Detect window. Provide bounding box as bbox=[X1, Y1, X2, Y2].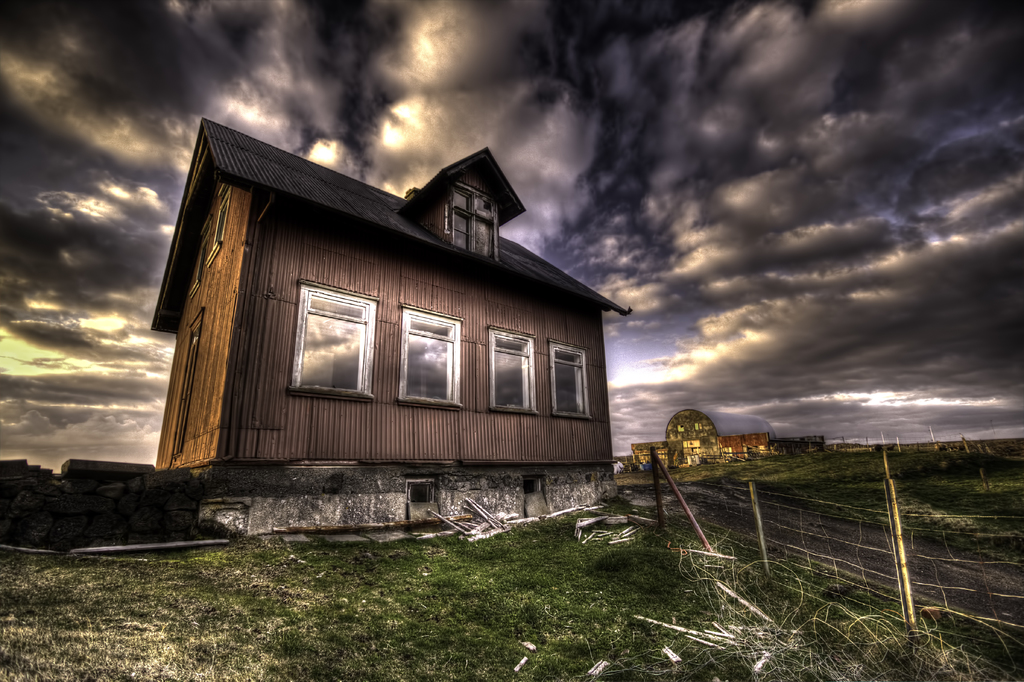
bbox=[550, 340, 602, 428].
